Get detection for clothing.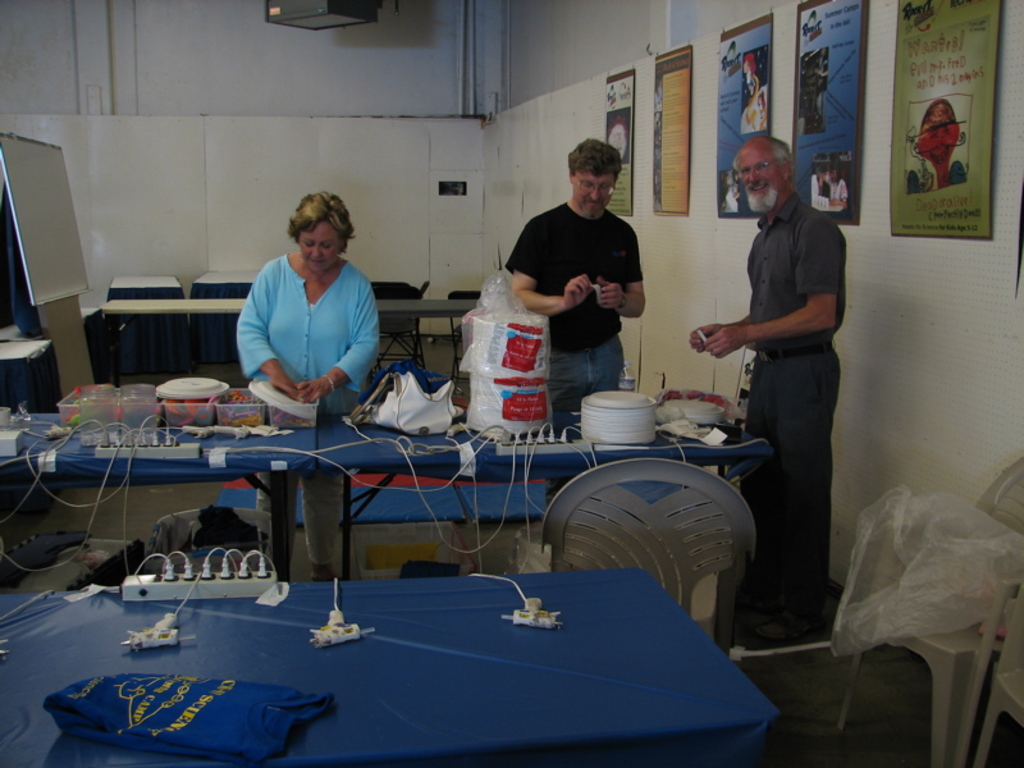
Detection: [x1=234, y1=257, x2=380, y2=564].
